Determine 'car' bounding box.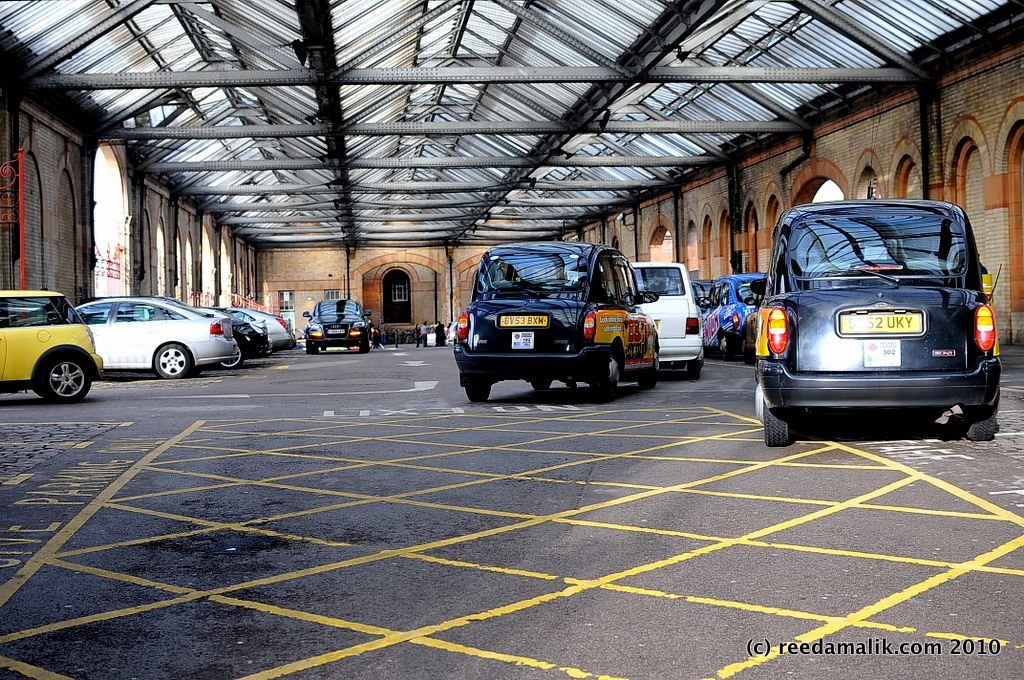
Determined: x1=629, y1=260, x2=707, y2=381.
